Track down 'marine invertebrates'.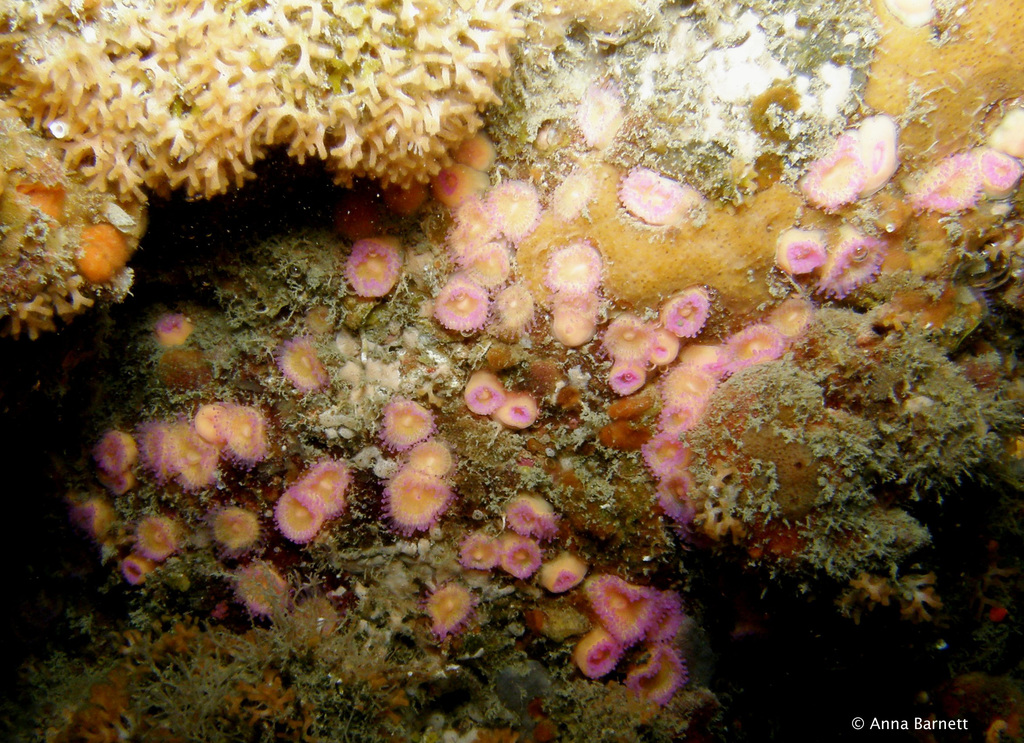
Tracked to locate(438, 263, 500, 339).
